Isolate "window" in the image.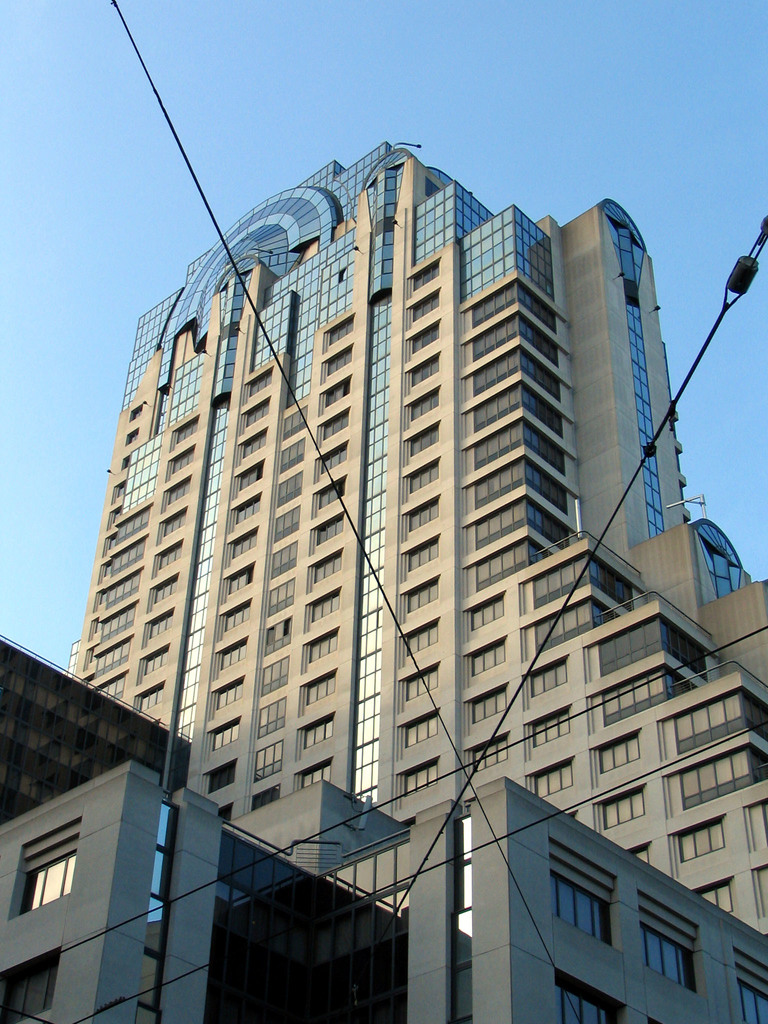
Isolated region: [100,589,111,605].
